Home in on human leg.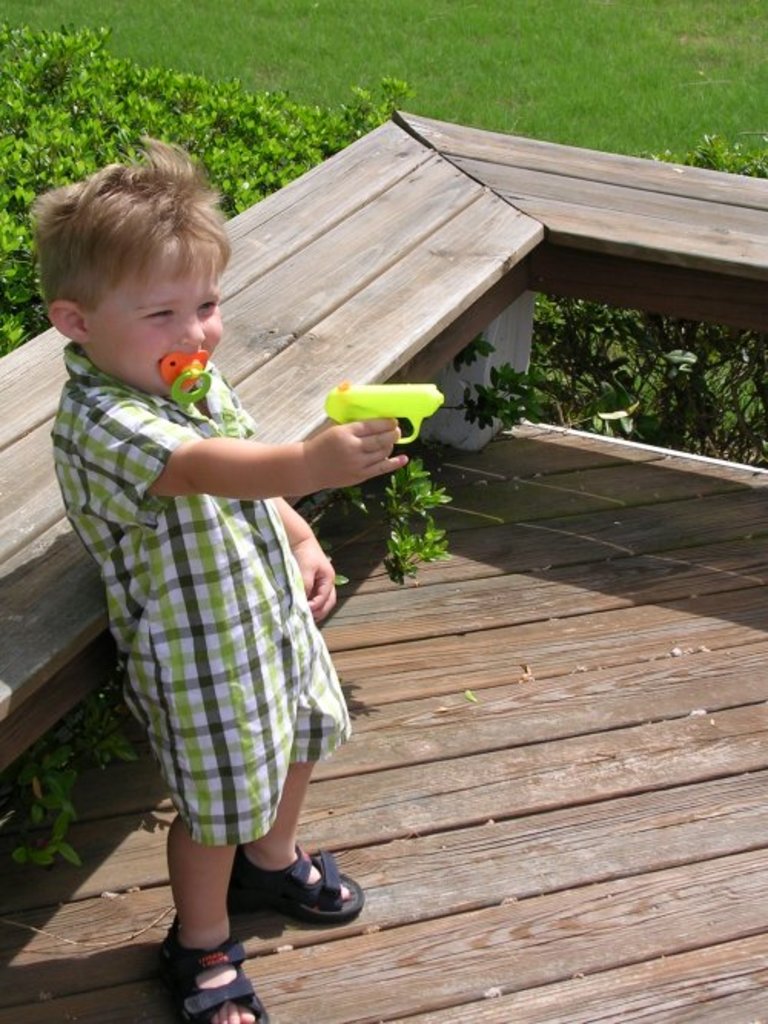
Homed in at 233, 765, 367, 923.
